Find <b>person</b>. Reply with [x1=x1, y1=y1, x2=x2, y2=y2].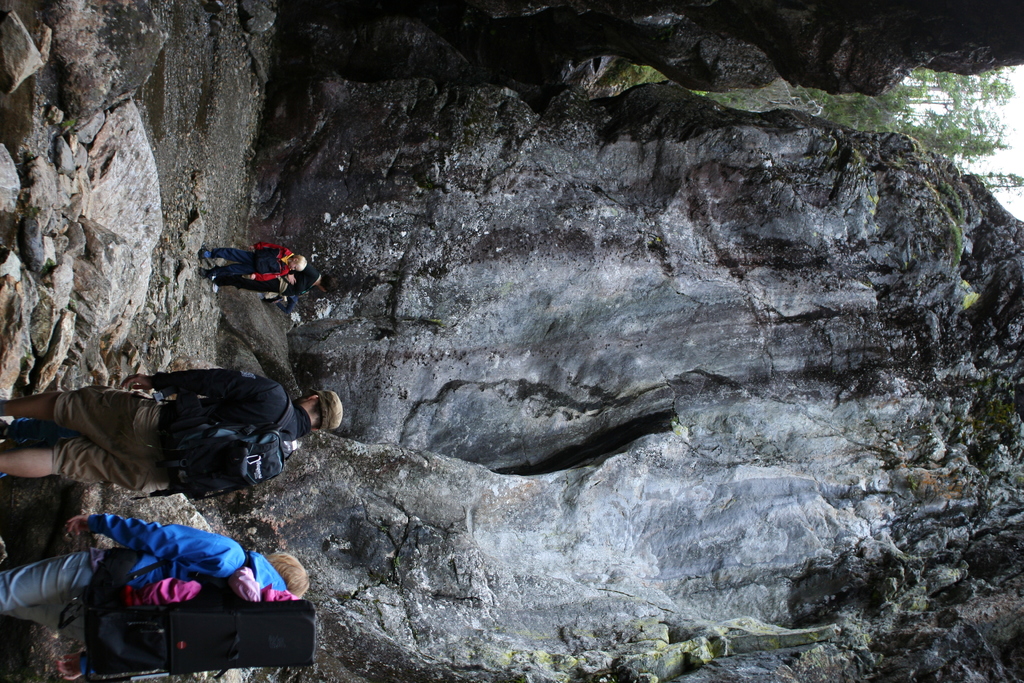
[x1=211, y1=263, x2=338, y2=316].
